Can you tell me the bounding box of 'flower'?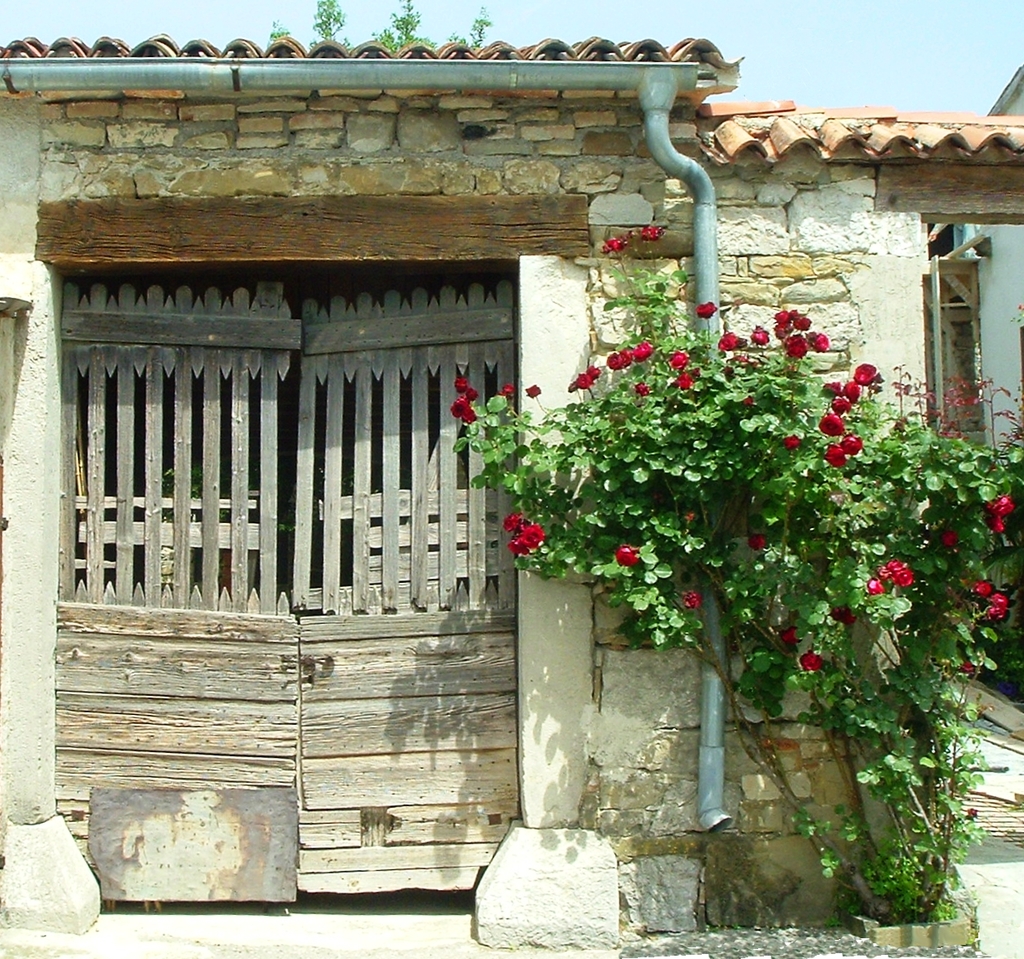
bbox=[600, 239, 630, 252].
